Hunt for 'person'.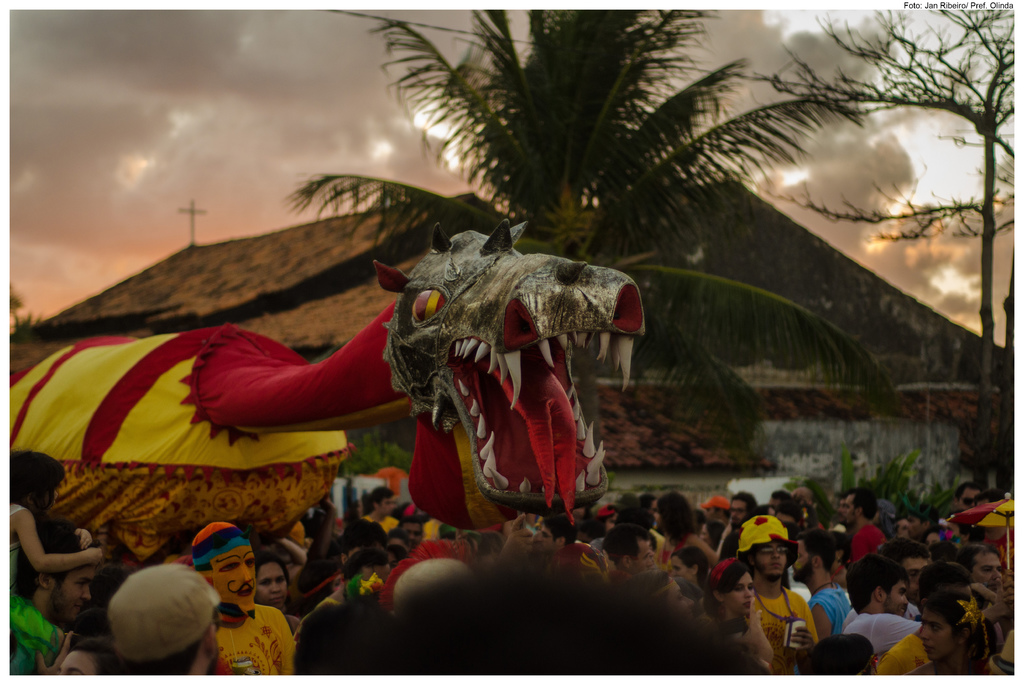
Hunted down at (536,511,580,547).
